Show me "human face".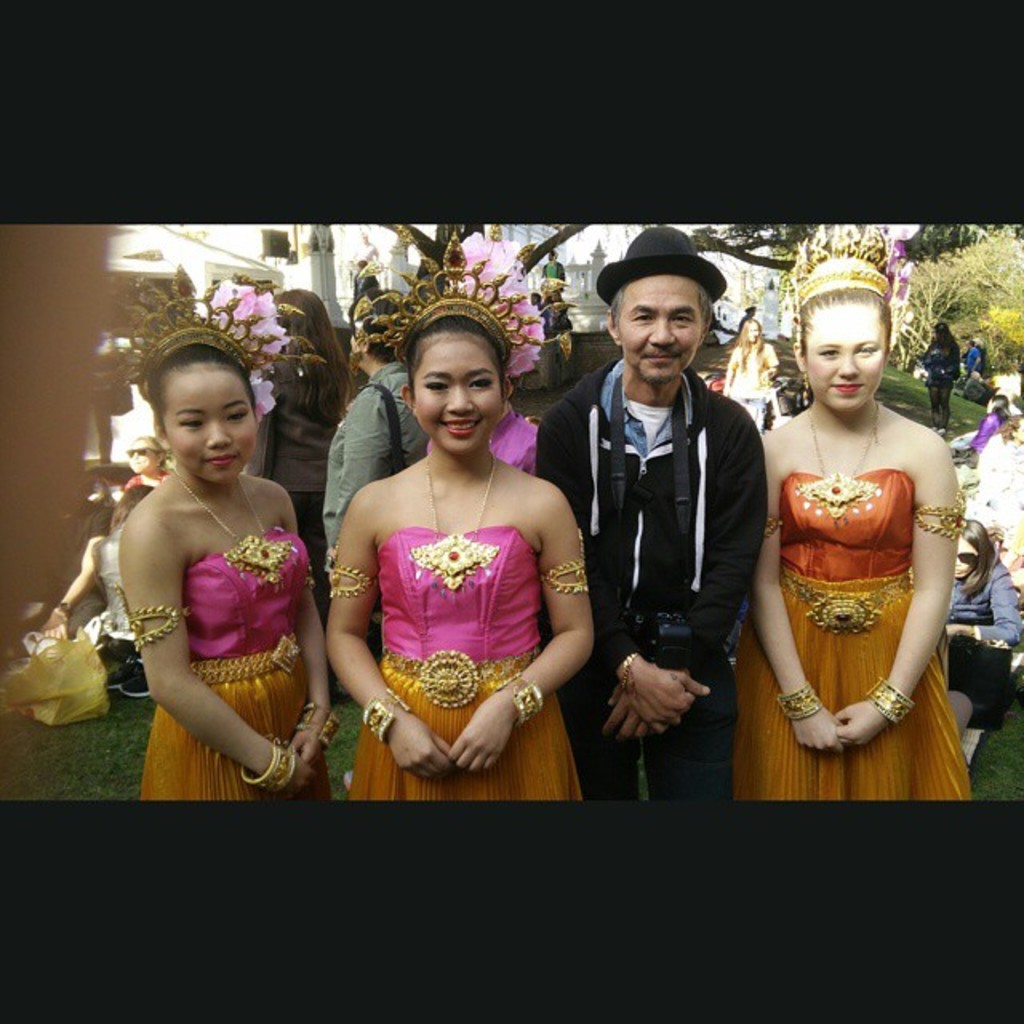
"human face" is here: region(414, 341, 502, 453).
